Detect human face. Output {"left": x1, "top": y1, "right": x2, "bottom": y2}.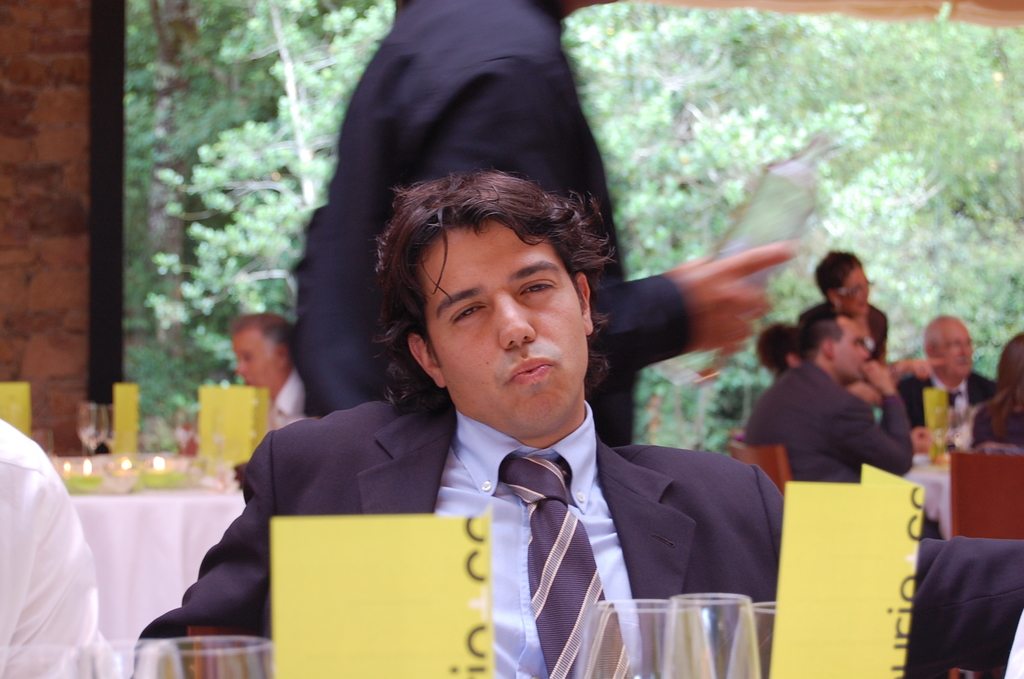
{"left": 941, "top": 318, "right": 980, "bottom": 377}.
